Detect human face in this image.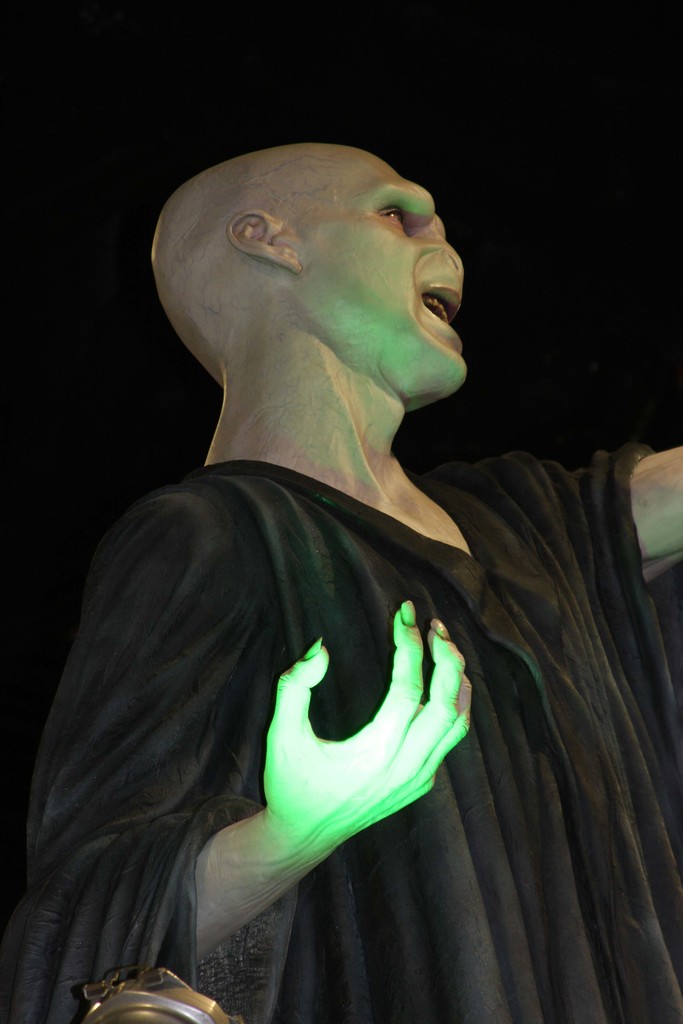
Detection: (309,149,463,380).
